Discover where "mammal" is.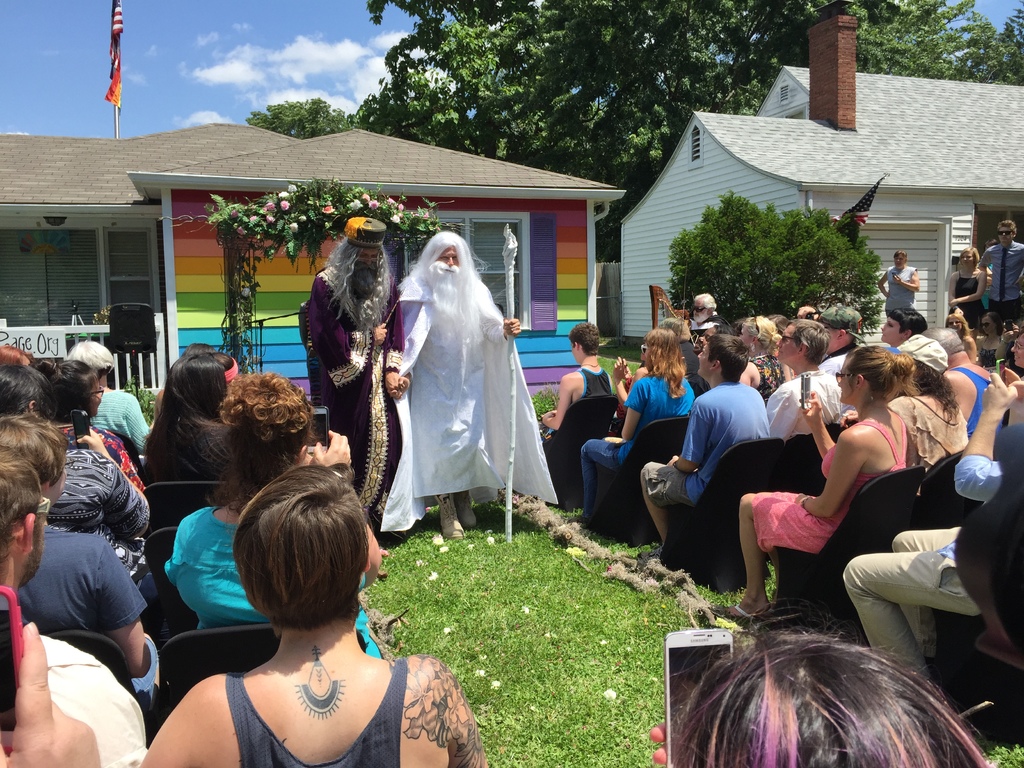
Discovered at crop(738, 313, 792, 407).
